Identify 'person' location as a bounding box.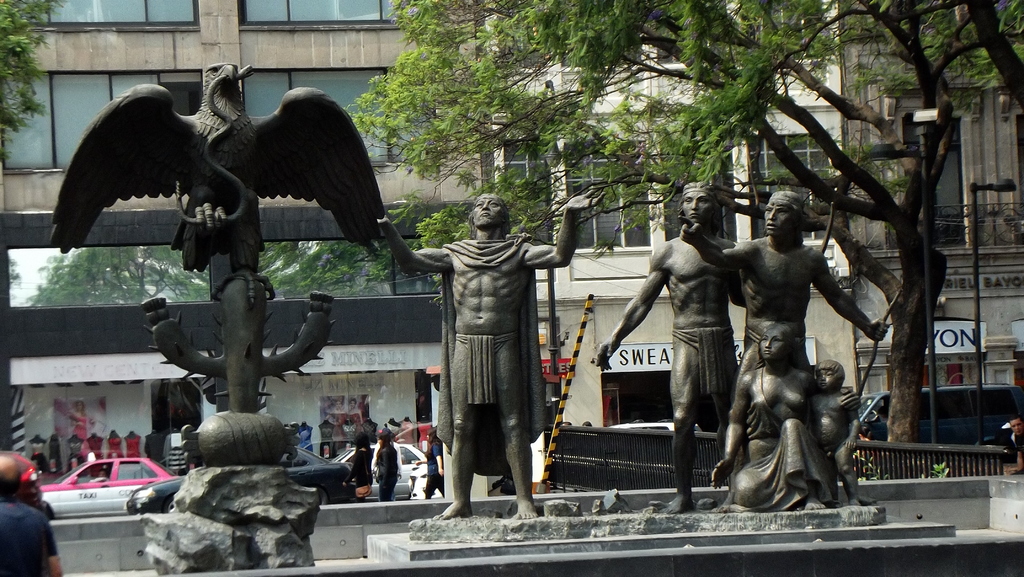
bbox(590, 179, 750, 511).
